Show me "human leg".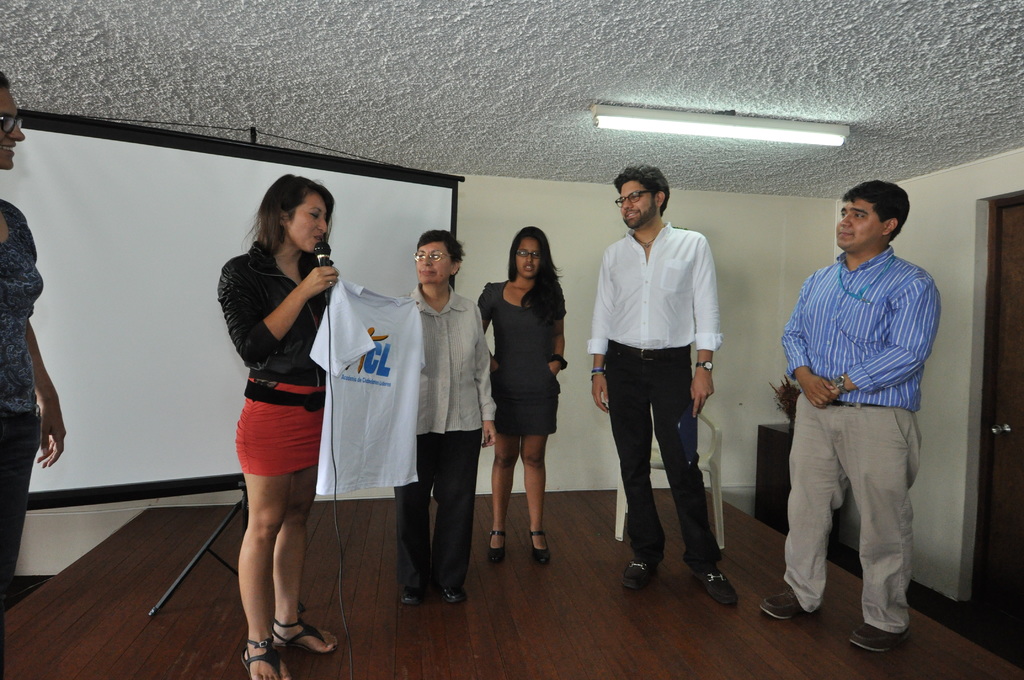
"human leg" is here: Rect(488, 433, 516, 558).
